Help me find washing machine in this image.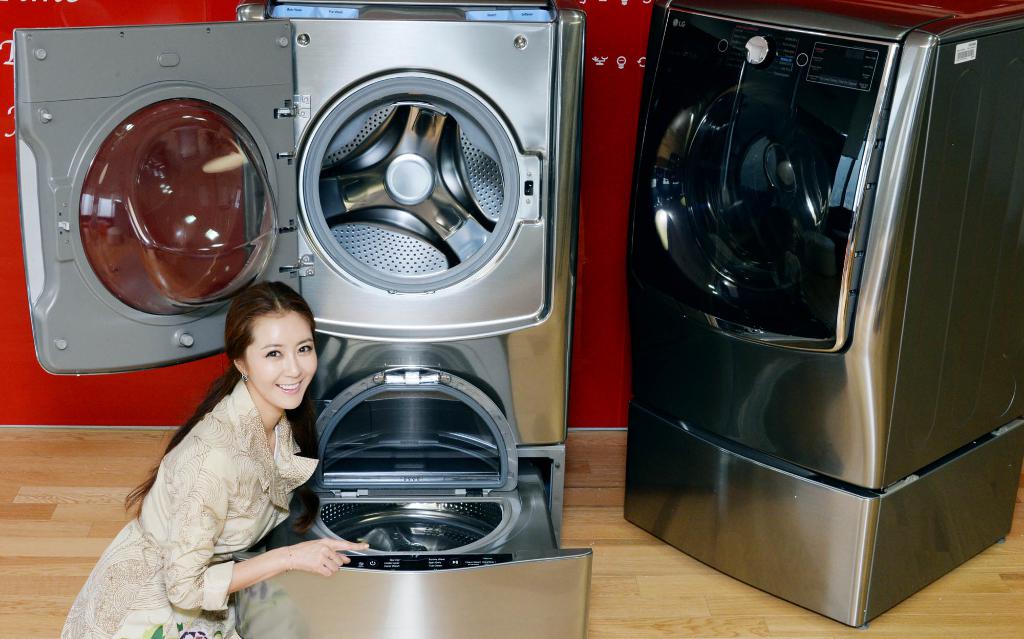
Found it: box(597, 3, 1023, 626).
